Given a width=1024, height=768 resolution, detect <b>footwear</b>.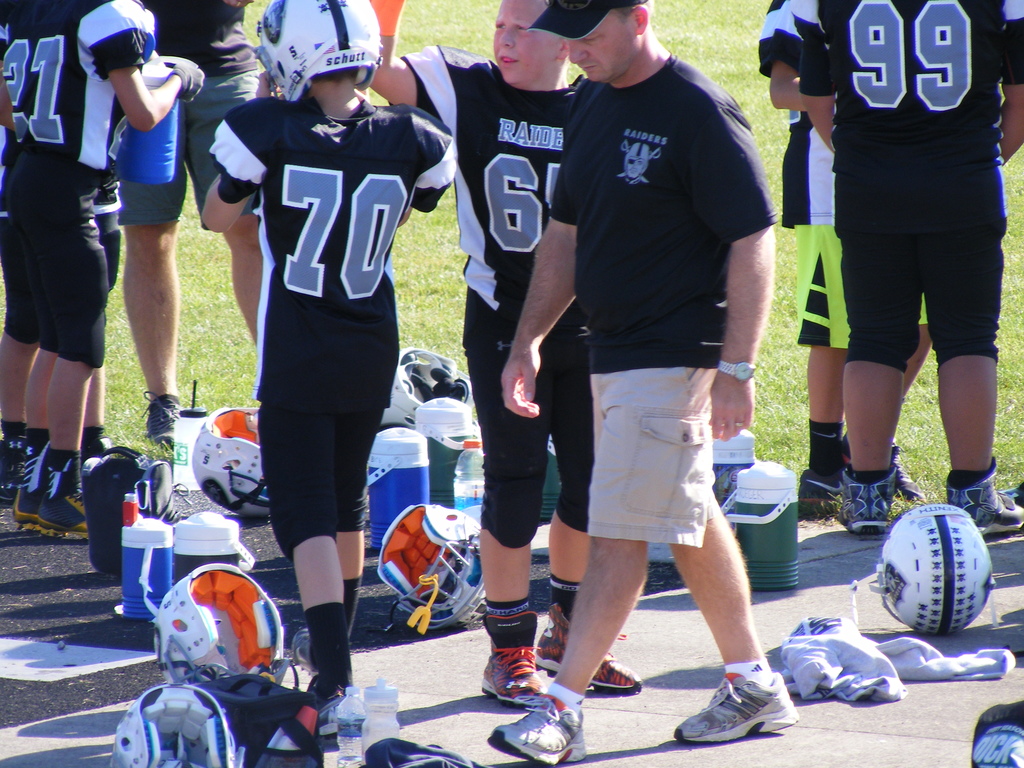
l=530, t=602, r=653, b=697.
